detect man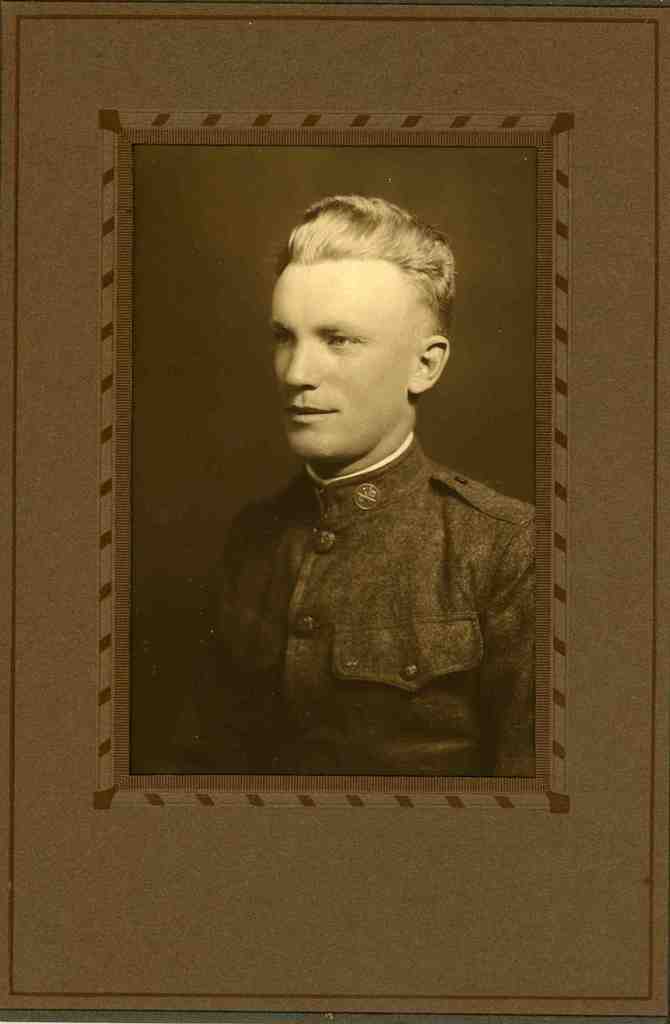
BBox(168, 196, 543, 788)
